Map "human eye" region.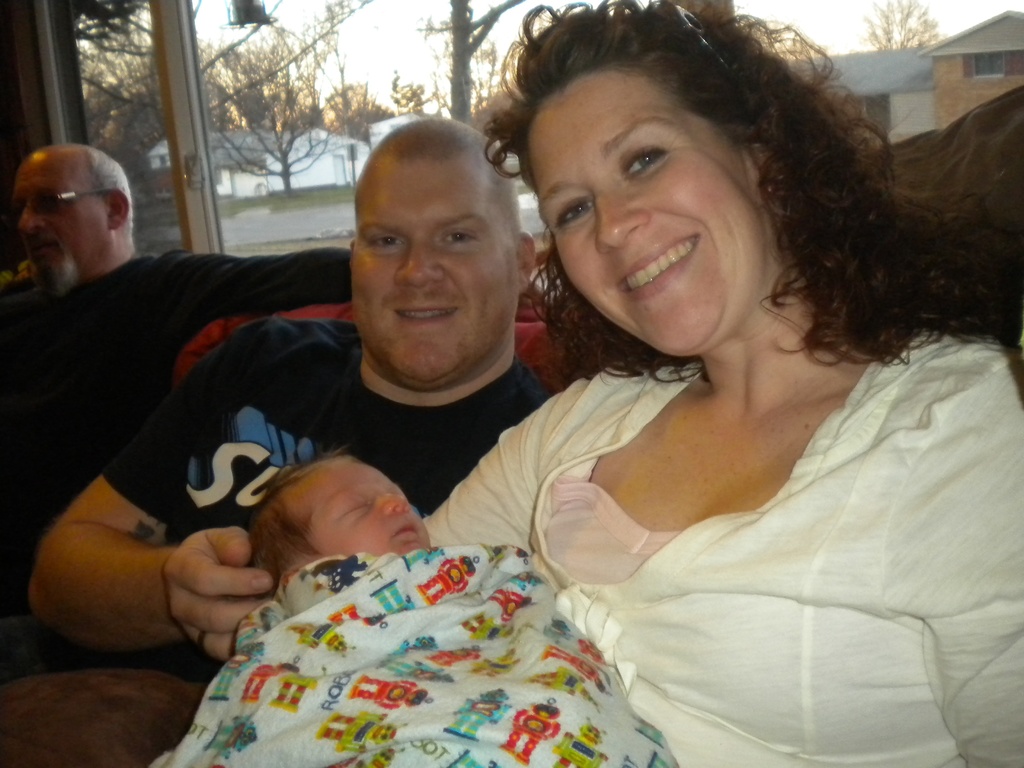
Mapped to select_region(337, 499, 370, 521).
